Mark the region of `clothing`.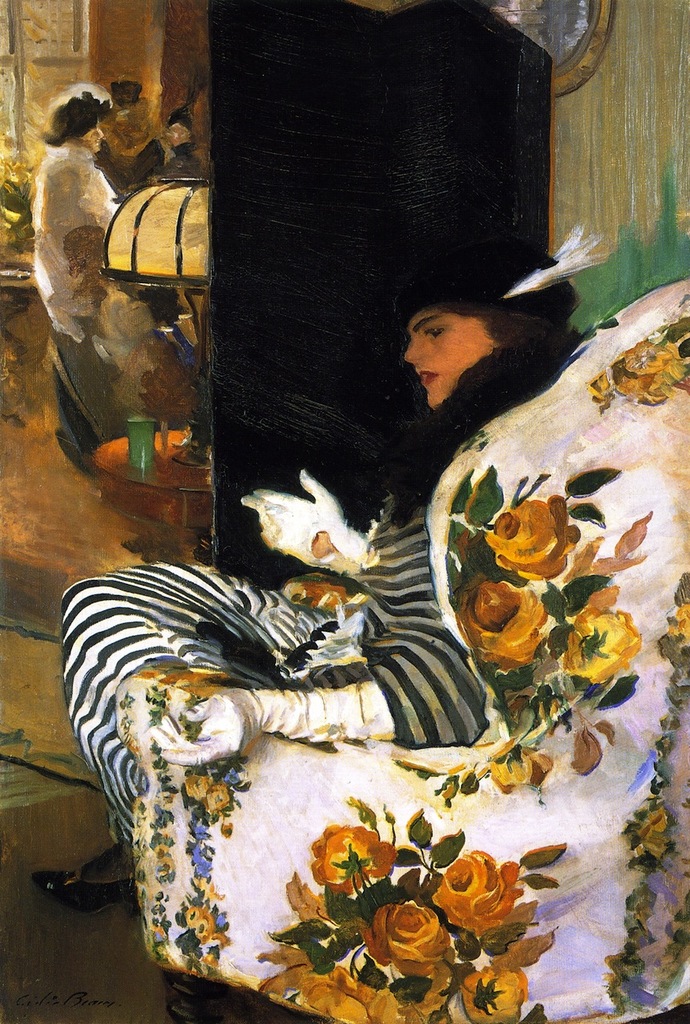
Region: locate(58, 479, 488, 846).
